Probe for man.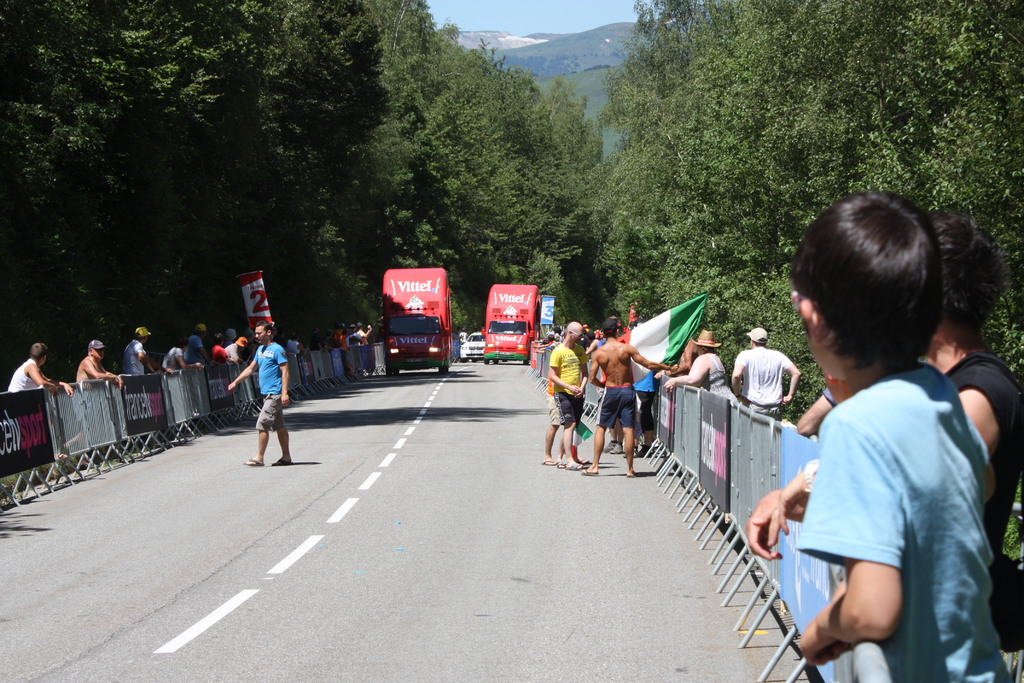
Probe result: region(669, 324, 741, 403).
